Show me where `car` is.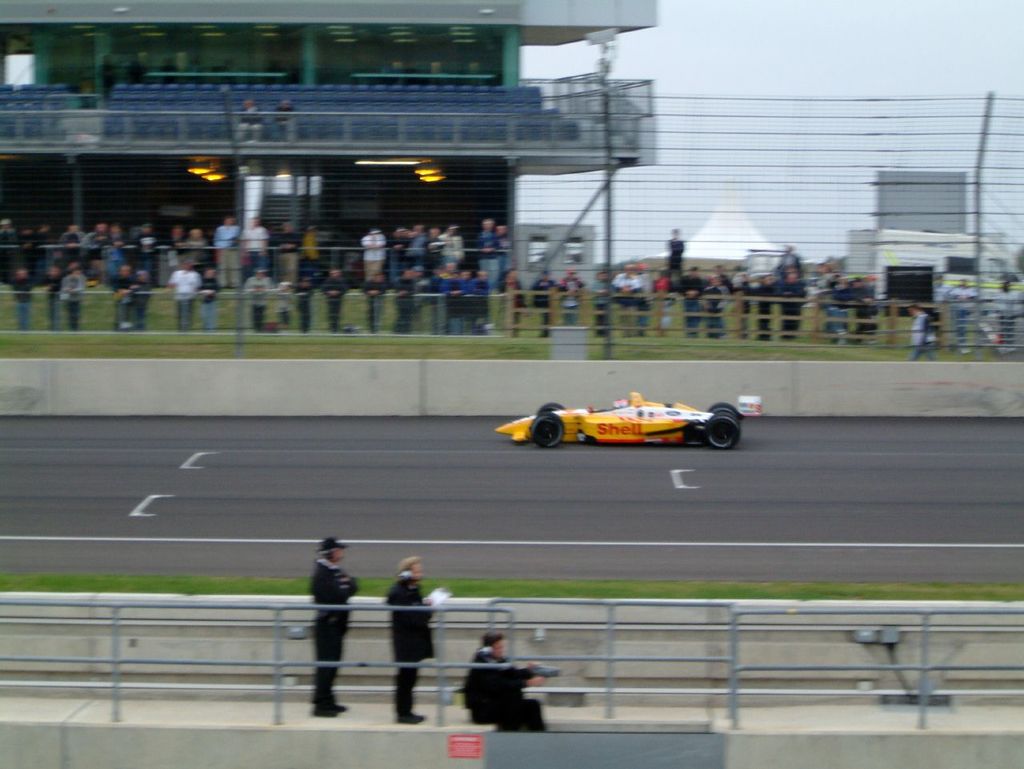
`car` is at pyautogui.locateOnScreen(498, 388, 766, 450).
